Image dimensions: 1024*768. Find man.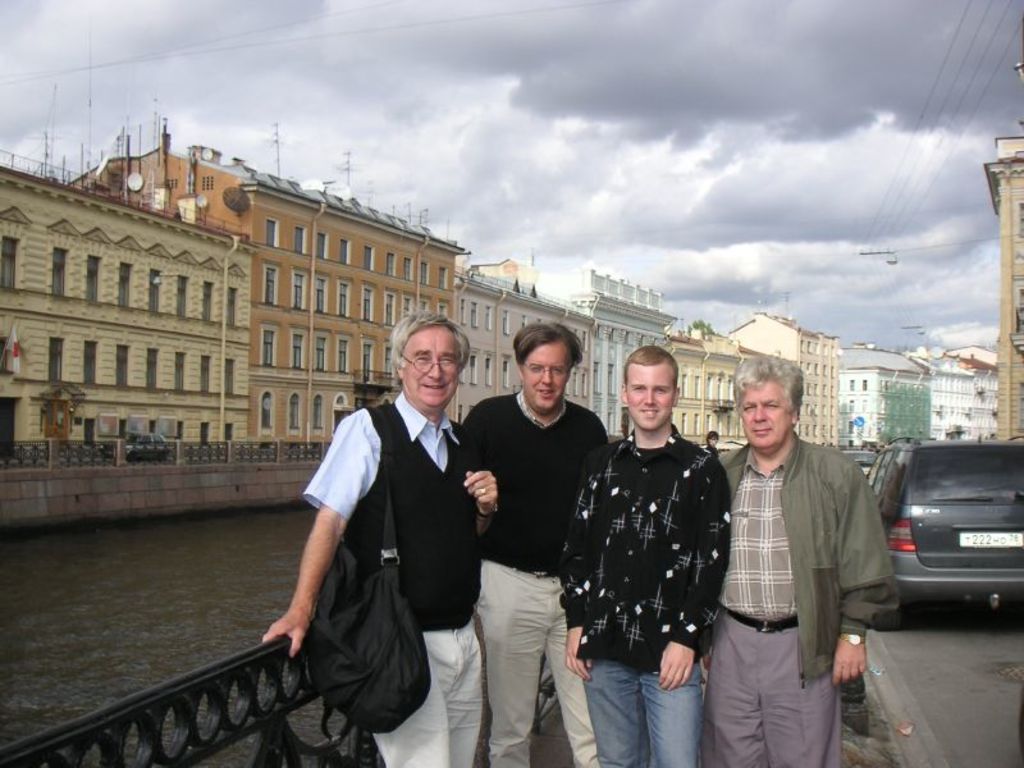
x1=700 y1=355 x2=892 y2=764.
